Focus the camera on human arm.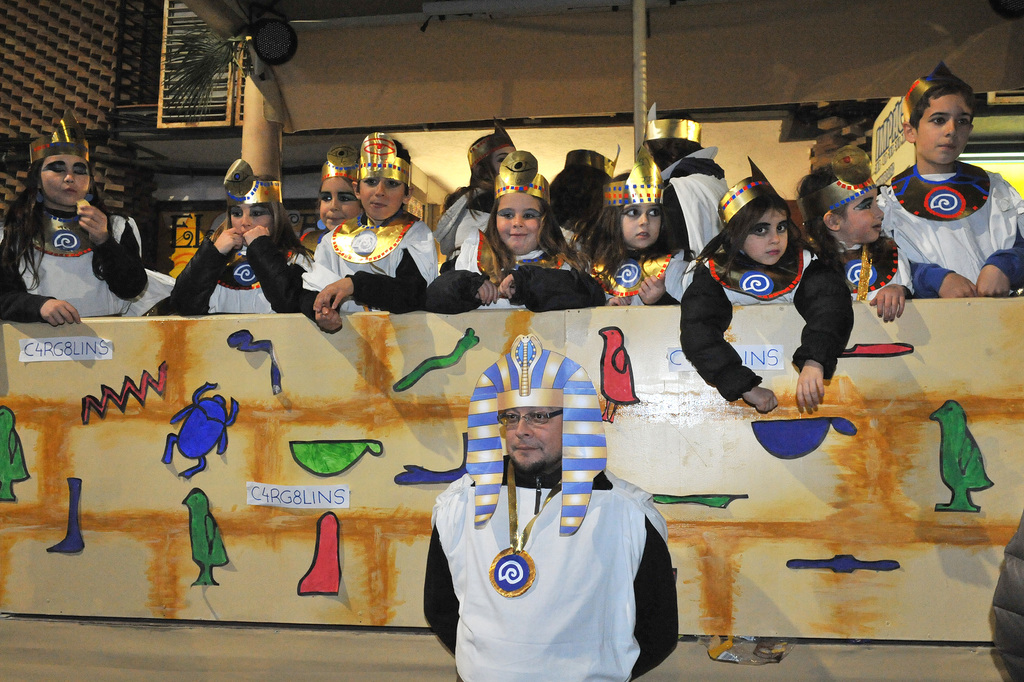
Focus region: box=[315, 247, 430, 312].
